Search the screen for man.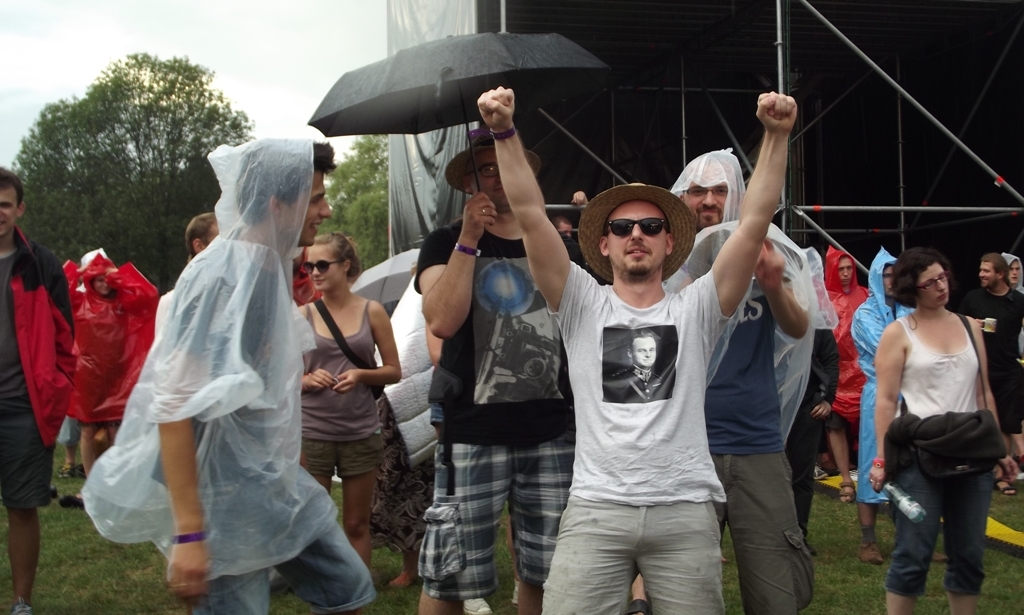
Found at detection(416, 121, 611, 614).
